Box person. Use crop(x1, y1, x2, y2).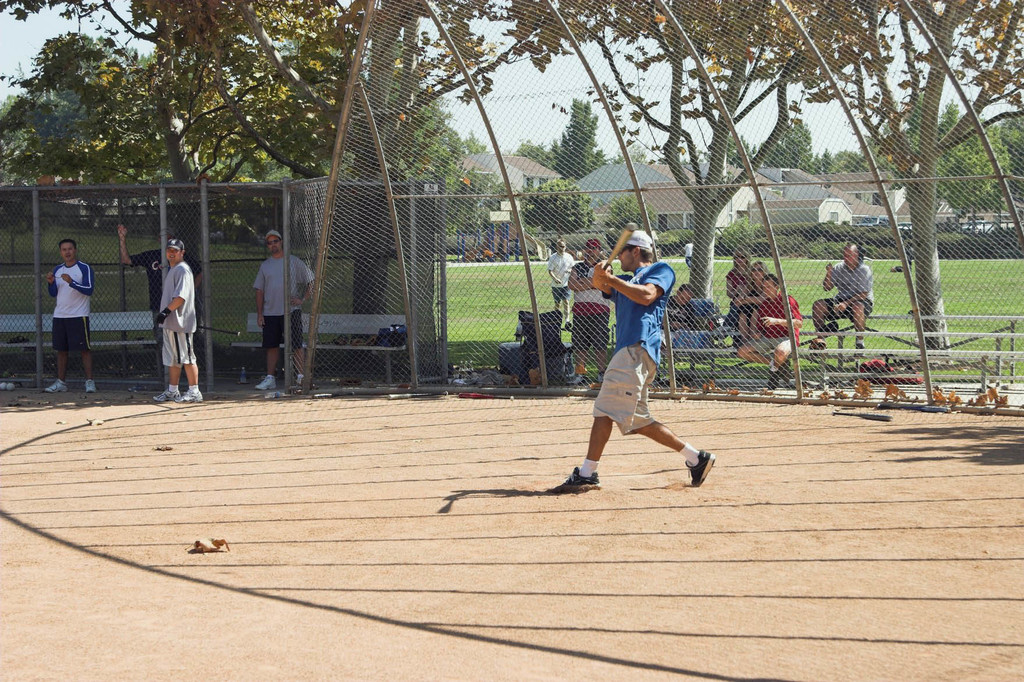
crop(665, 282, 696, 324).
